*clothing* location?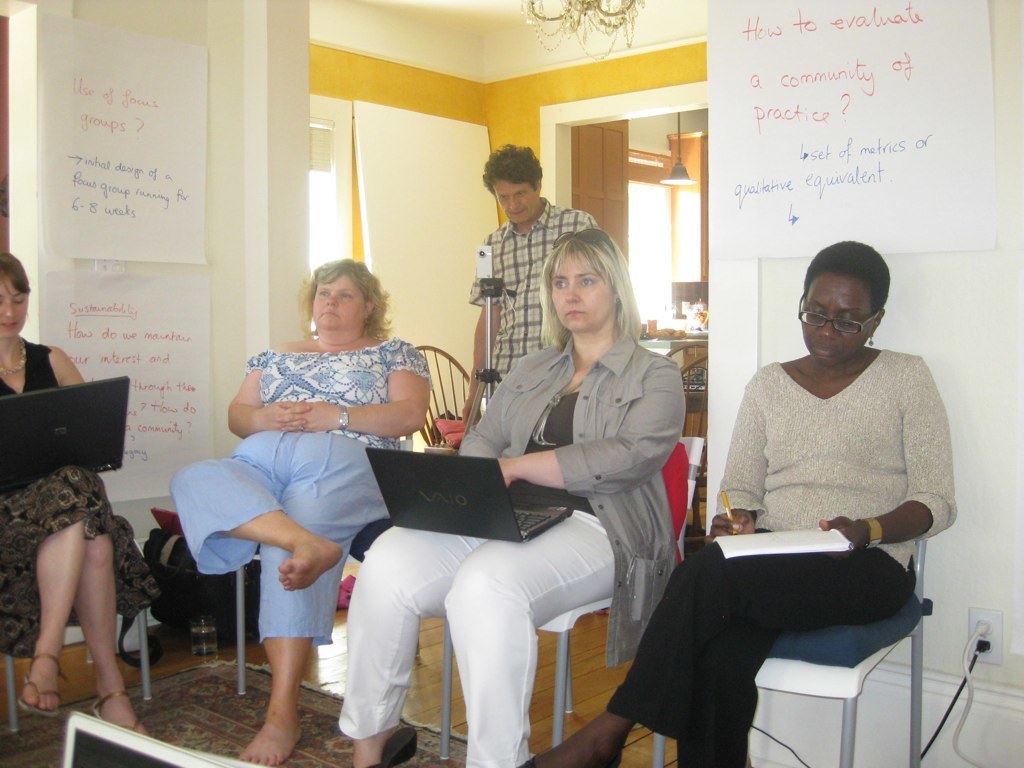
left=0, top=340, right=160, bottom=661
